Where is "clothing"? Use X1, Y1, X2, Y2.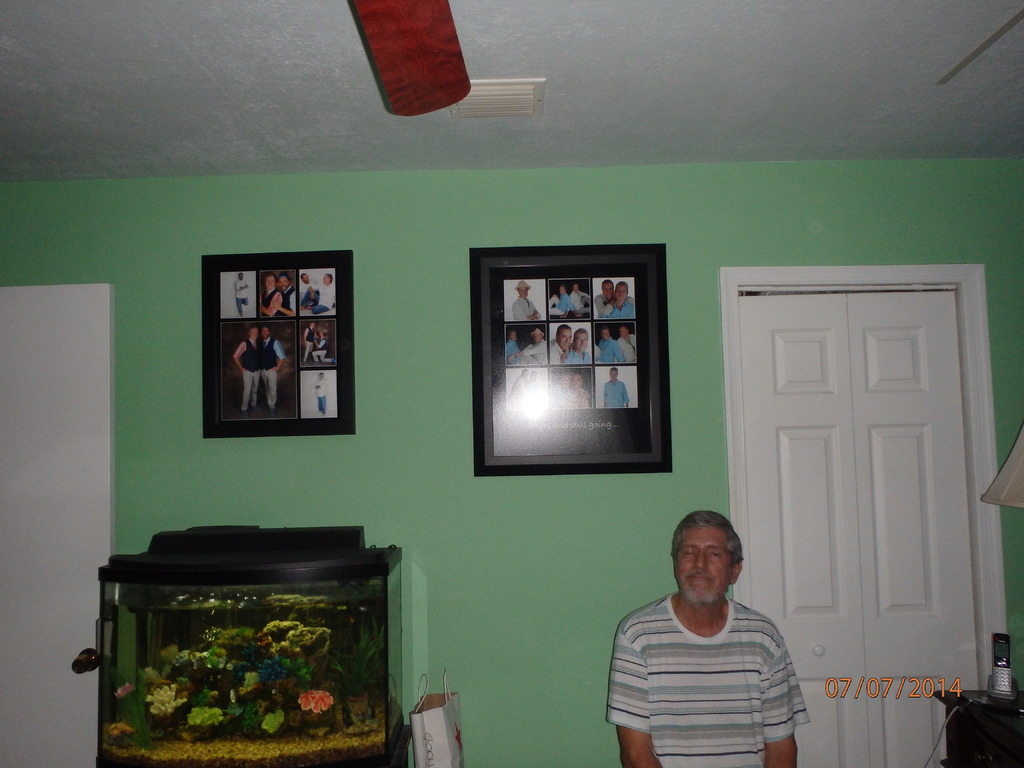
275, 284, 297, 313.
